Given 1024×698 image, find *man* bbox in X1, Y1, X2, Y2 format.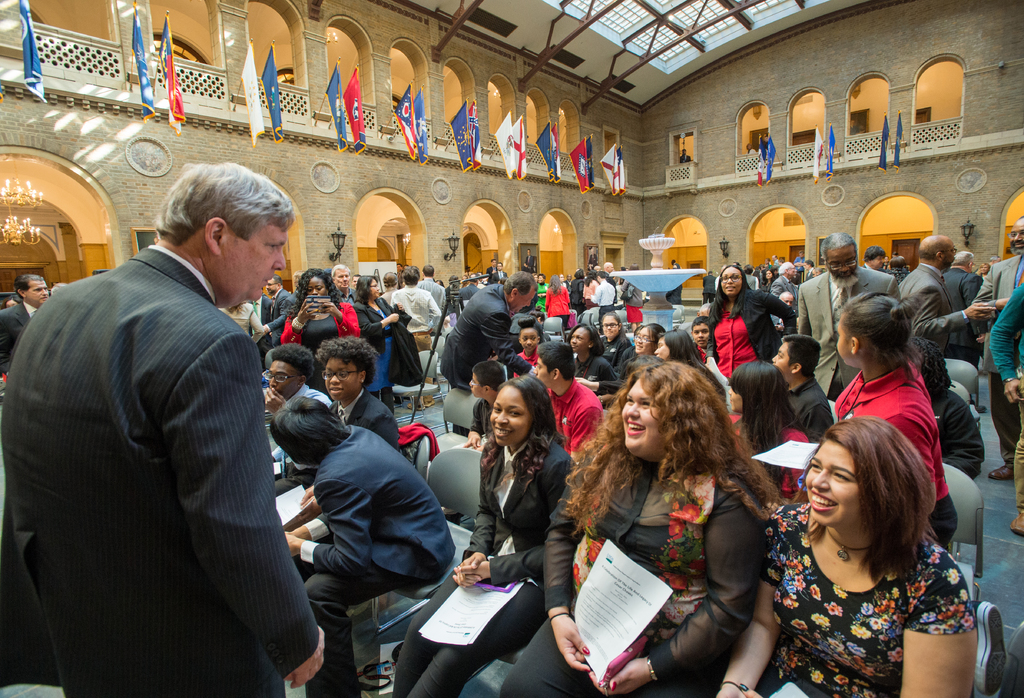
246, 286, 274, 368.
